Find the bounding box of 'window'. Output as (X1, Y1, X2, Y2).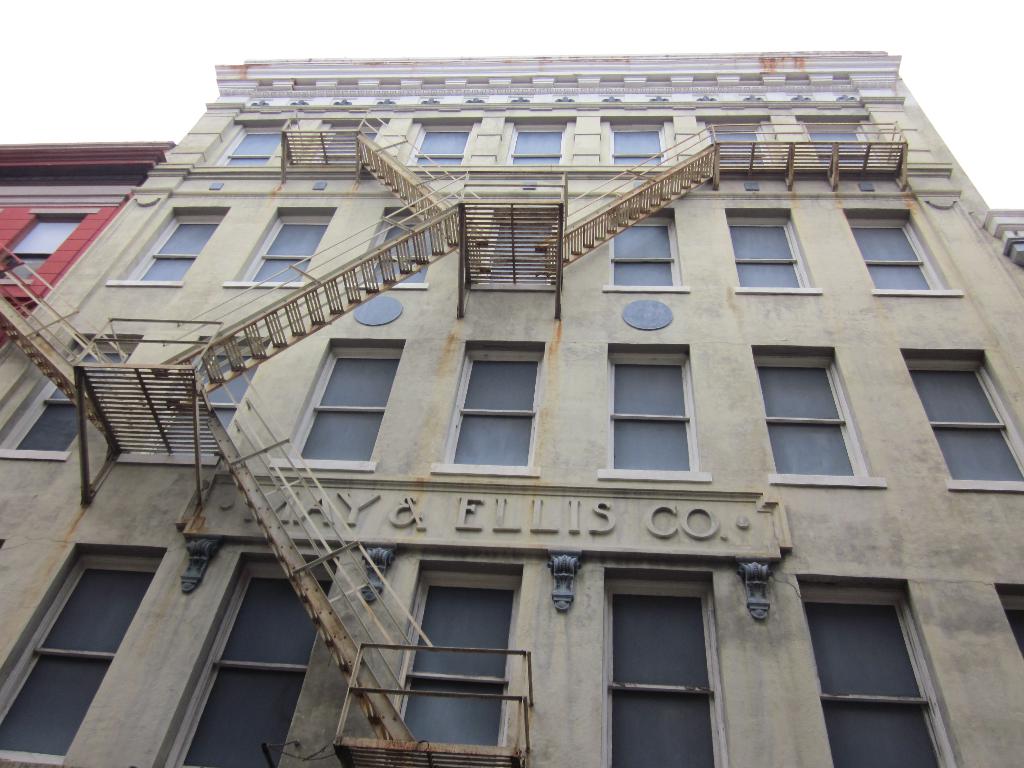
(163, 552, 334, 763).
